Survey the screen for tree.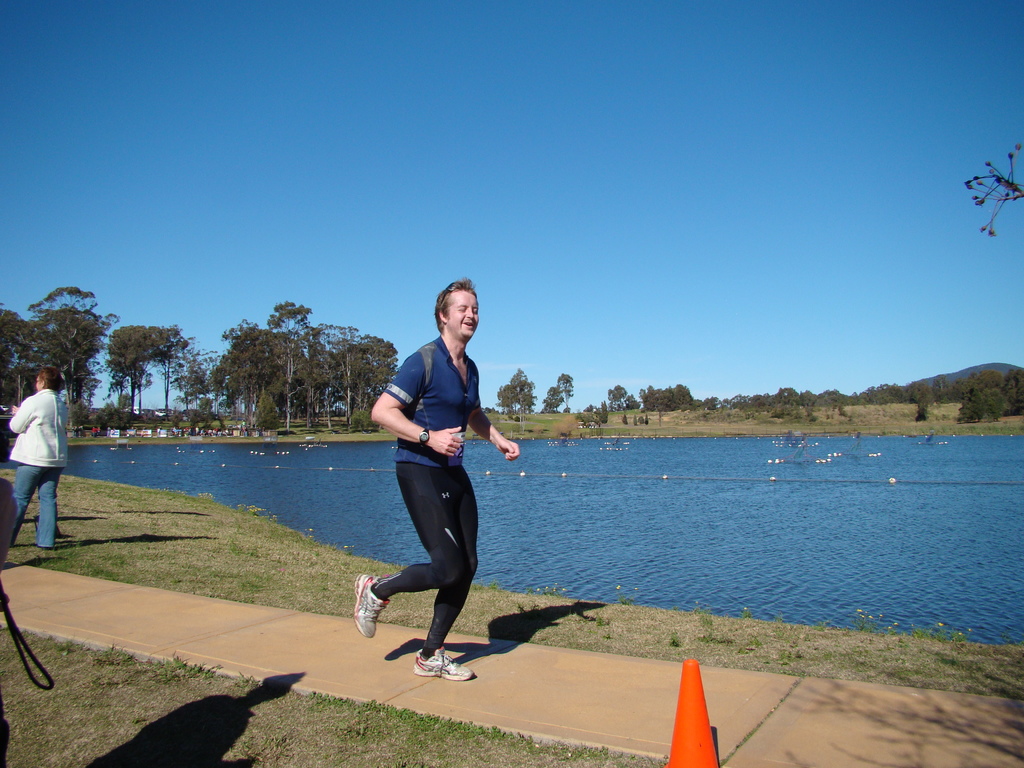
Survey found: x1=308 y1=322 x2=404 y2=440.
